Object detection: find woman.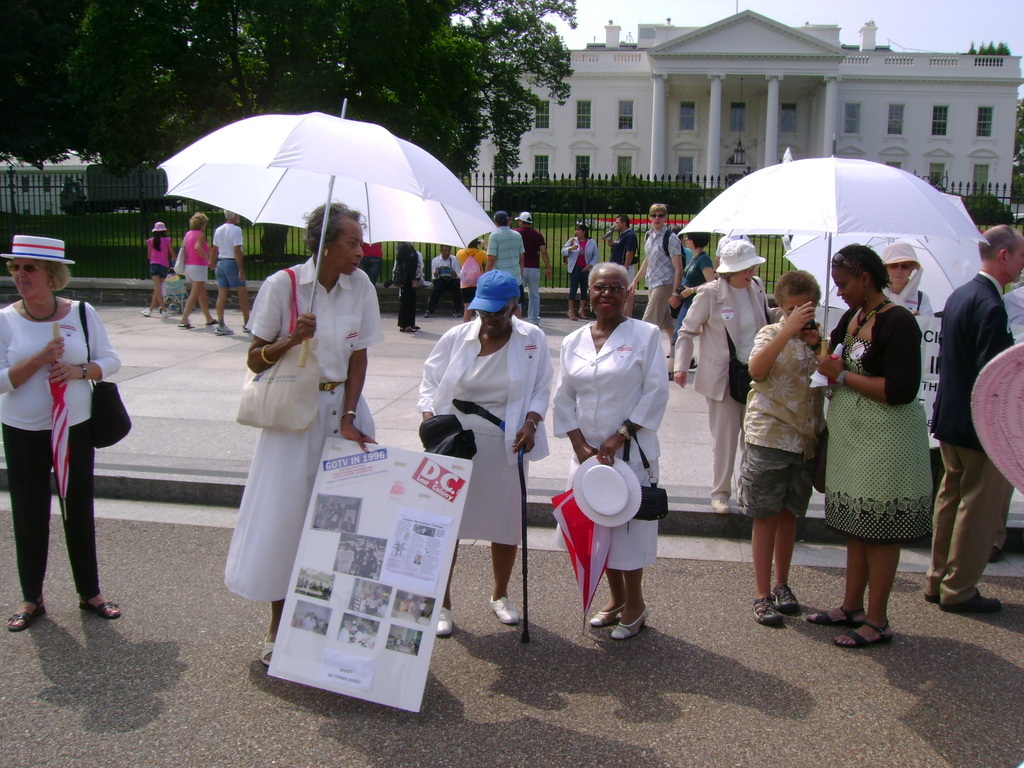
(219, 202, 381, 675).
